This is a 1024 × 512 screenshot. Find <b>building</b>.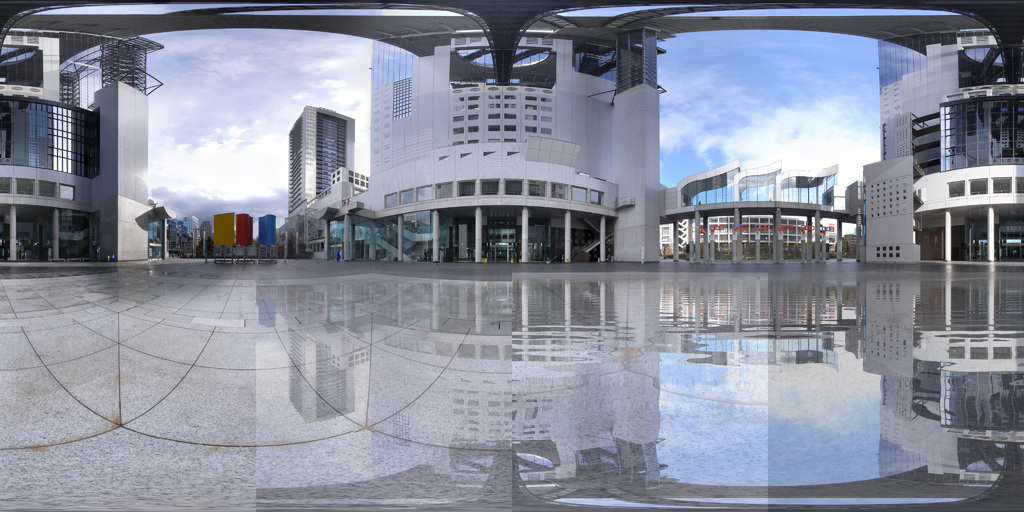
Bounding box: box=[668, 157, 857, 260].
